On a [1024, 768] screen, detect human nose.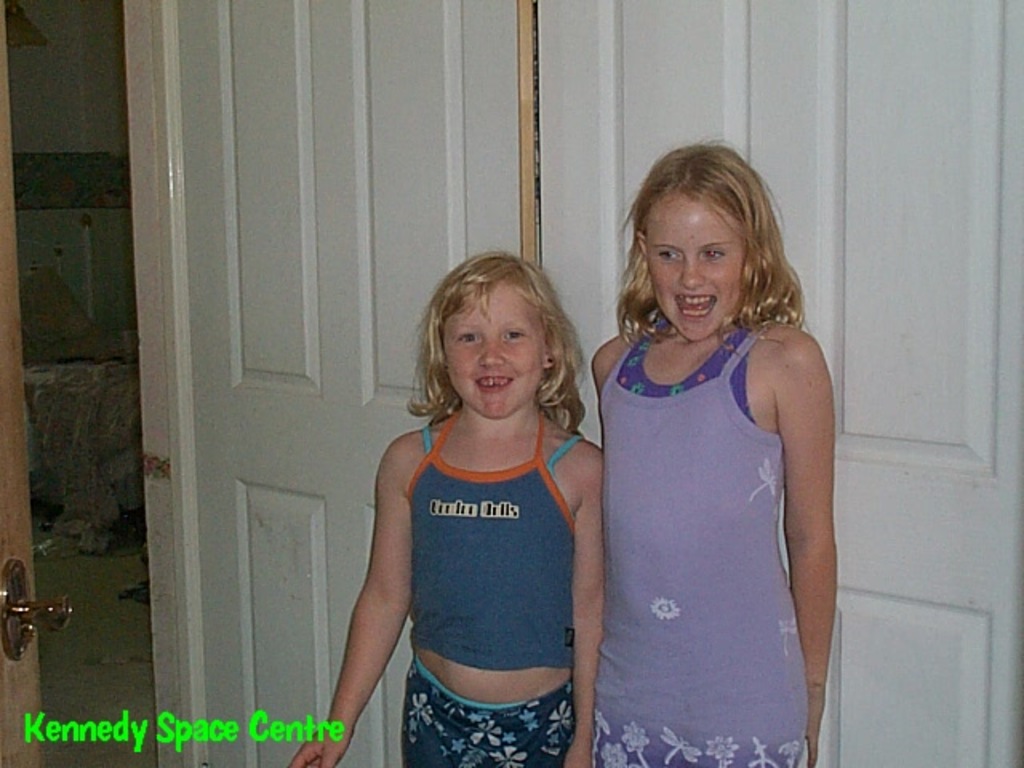
crop(480, 336, 504, 365).
